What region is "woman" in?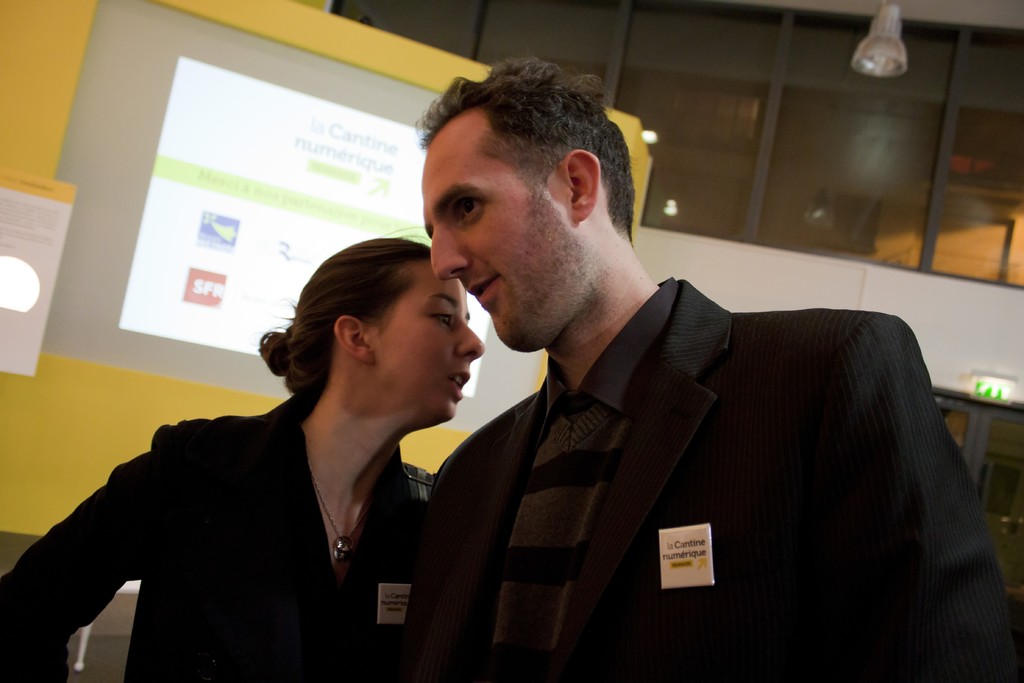
[x1=67, y1=206, x2=516, y2=671].
